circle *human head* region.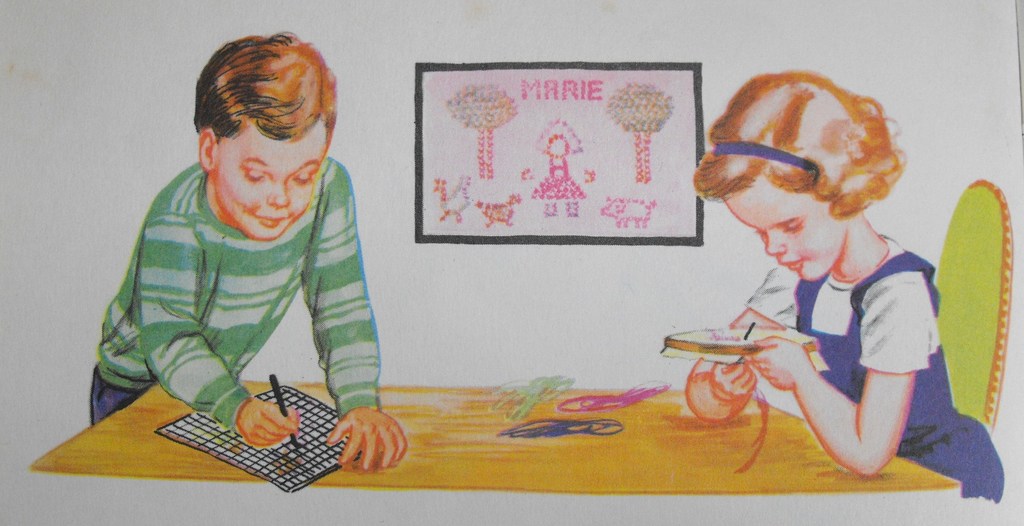
Region: 193:29:335:239.
